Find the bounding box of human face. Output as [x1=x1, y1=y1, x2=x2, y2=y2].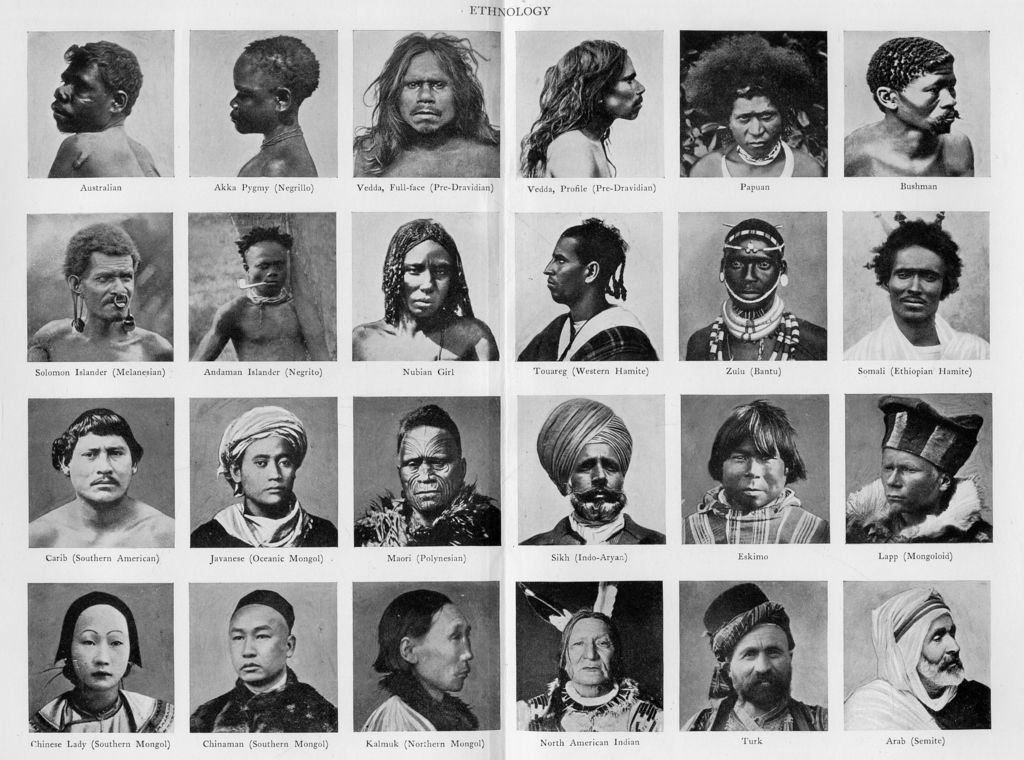
[x1=728, y1=627, x2=786, y2=706].
